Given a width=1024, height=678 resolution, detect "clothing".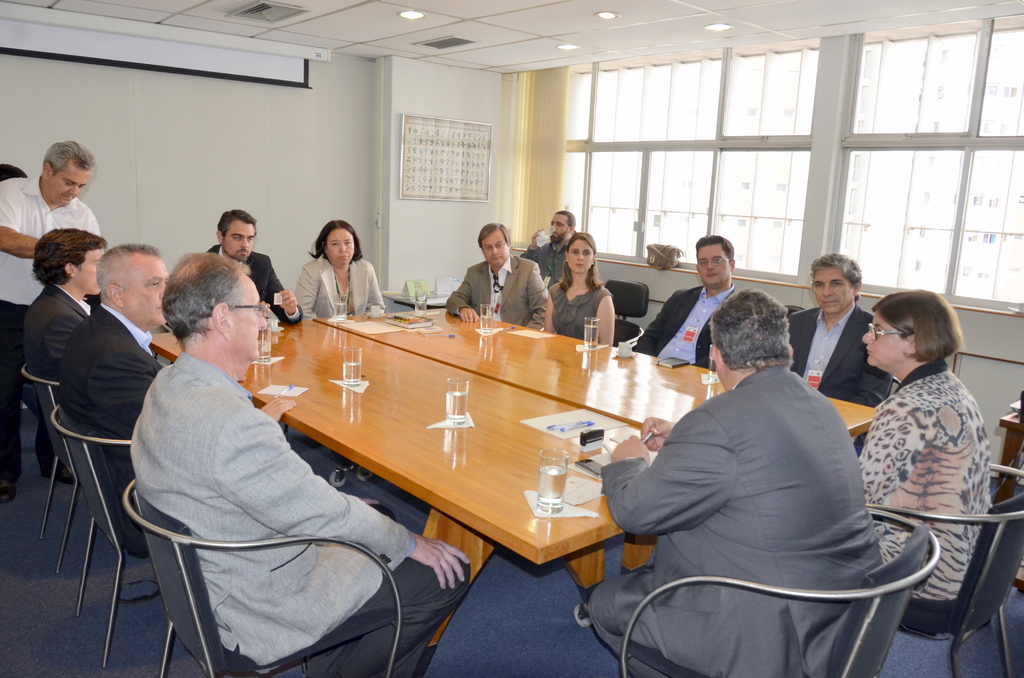
(left=791, top=303, right=891, bottom=400).
